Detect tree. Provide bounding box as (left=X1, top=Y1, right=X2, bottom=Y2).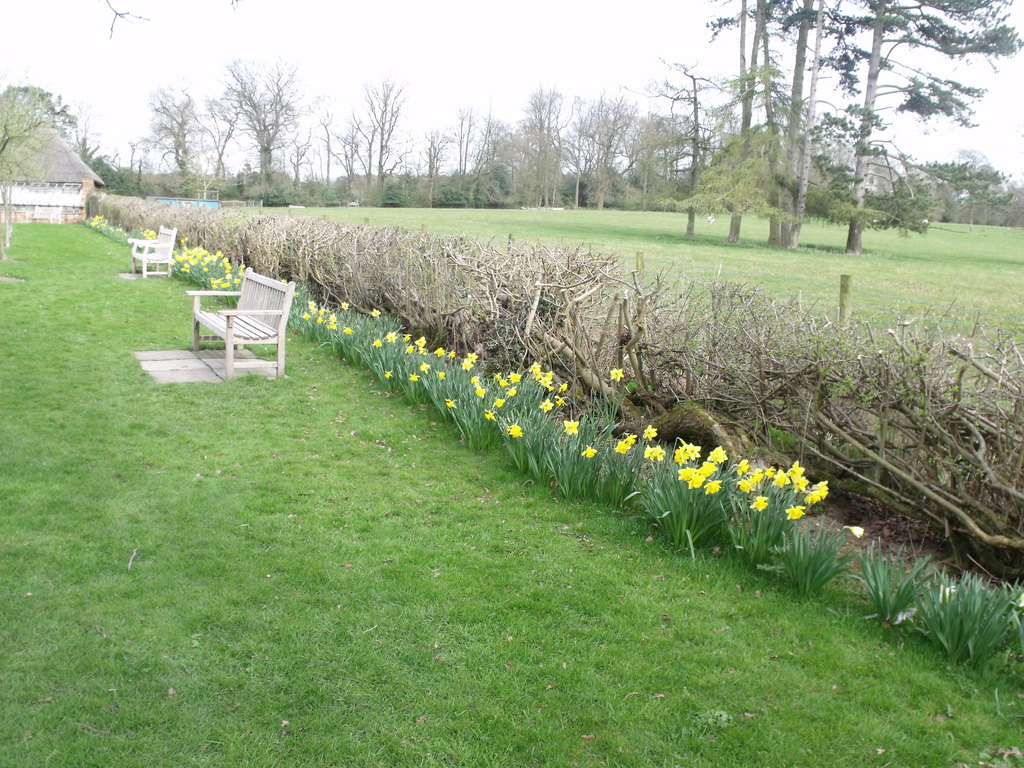
(left=132, top=77, right=229, bottom=221).
